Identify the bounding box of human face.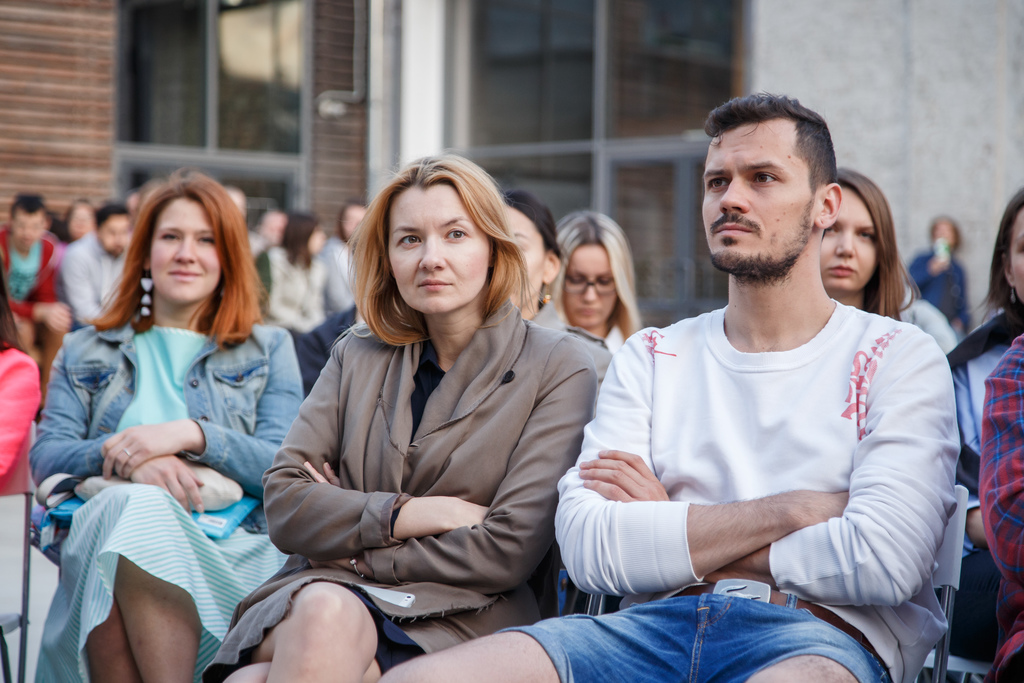
(390,184,492,313).
